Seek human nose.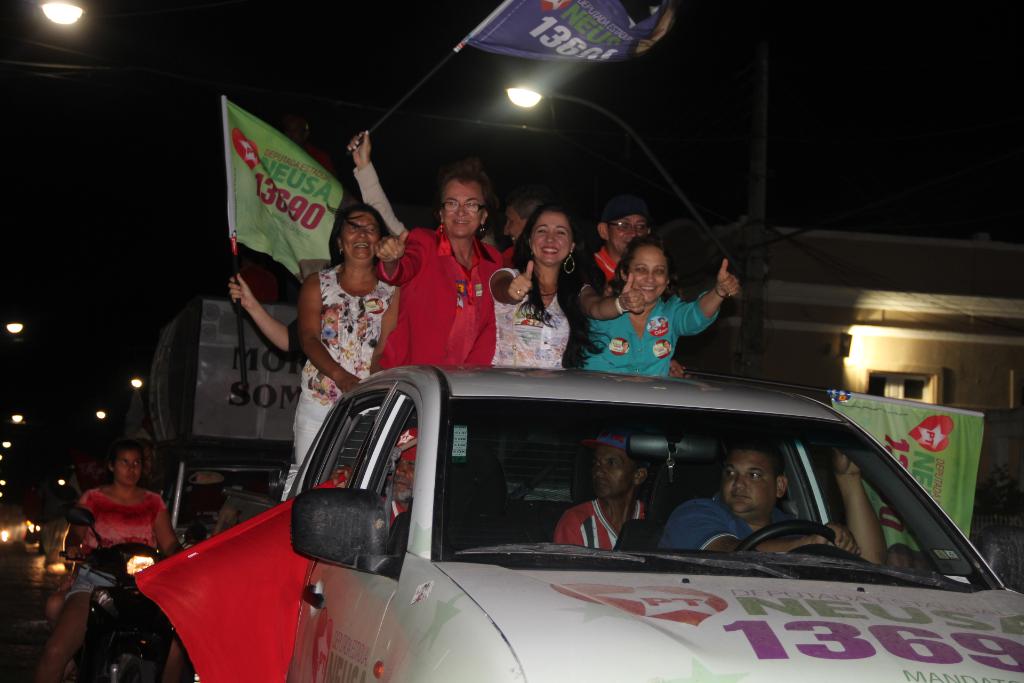
<bbox>644, 269, 656, 283</bbox>.
